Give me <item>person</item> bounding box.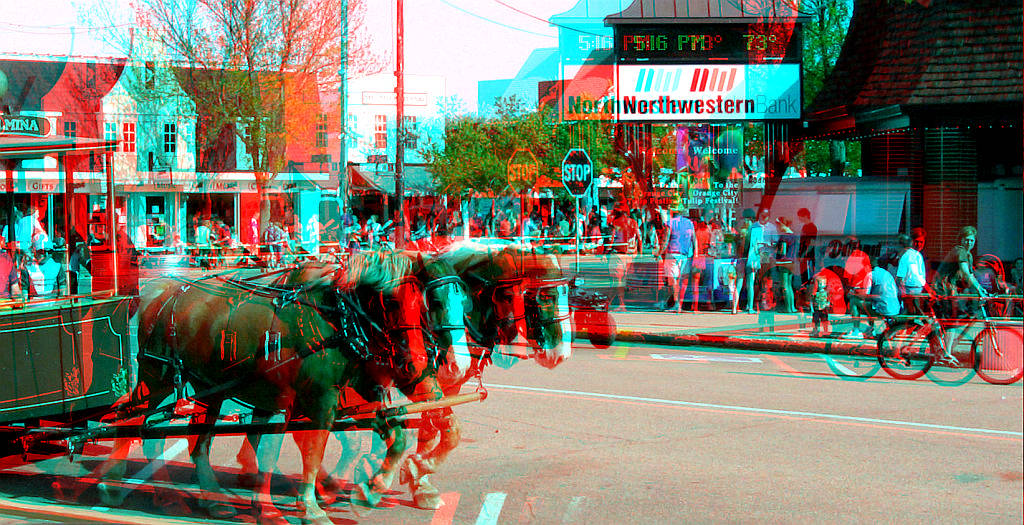
l=336, t=204, r=356, b=257.
